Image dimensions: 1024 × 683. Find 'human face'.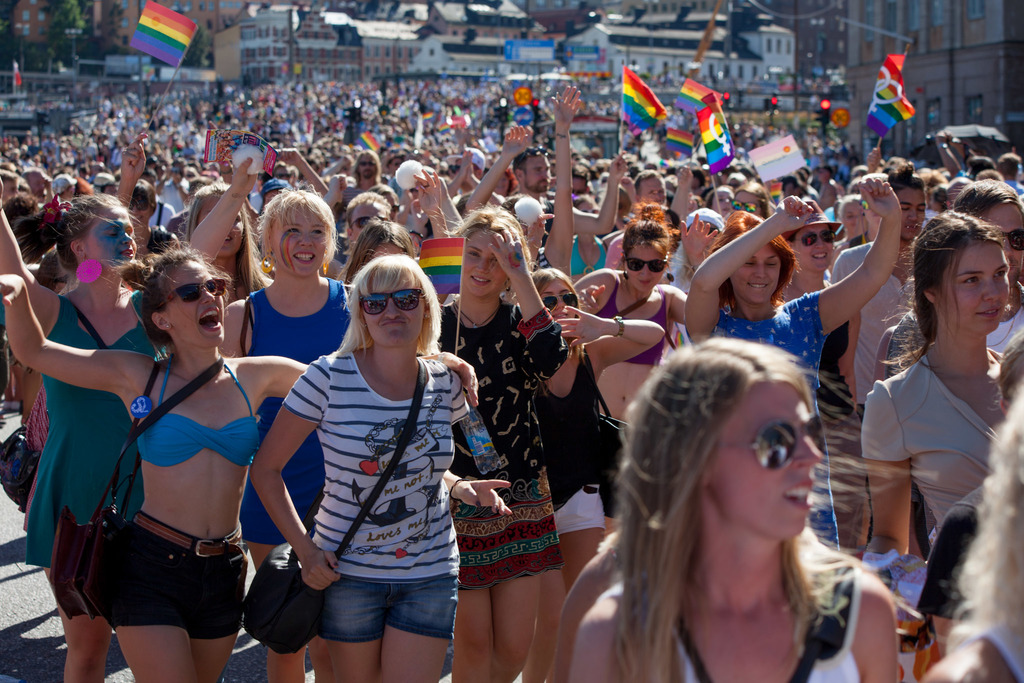
bbox=(268, 213, 329, 273).
